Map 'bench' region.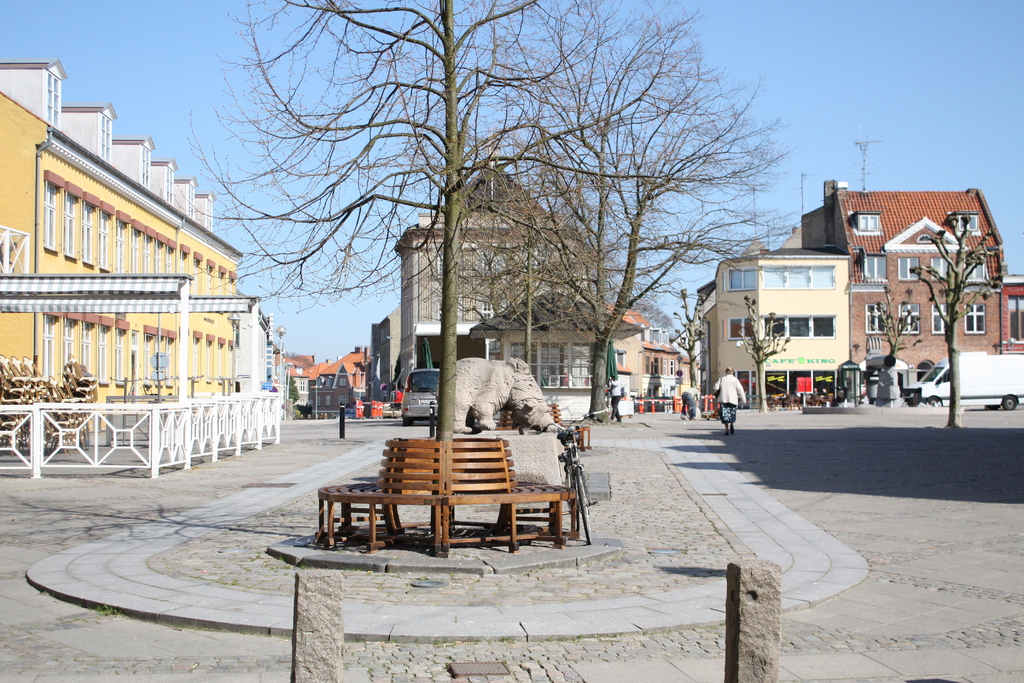
Mapped to detection(474, 402, 589, 452).
